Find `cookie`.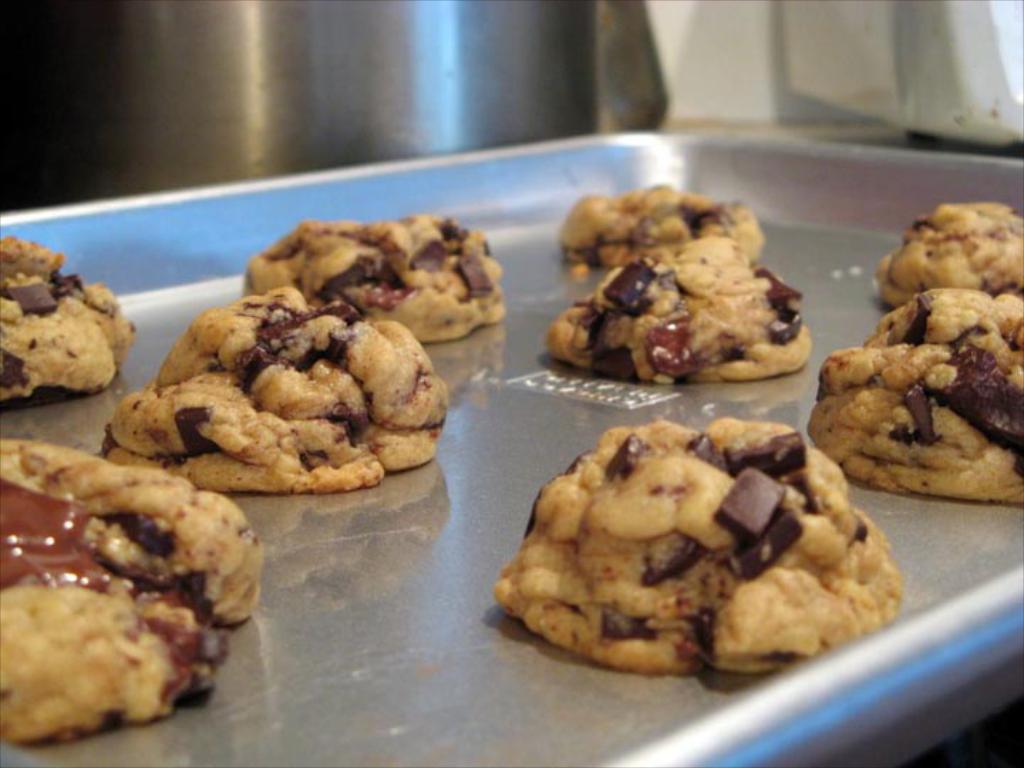
0:228:144:405.
